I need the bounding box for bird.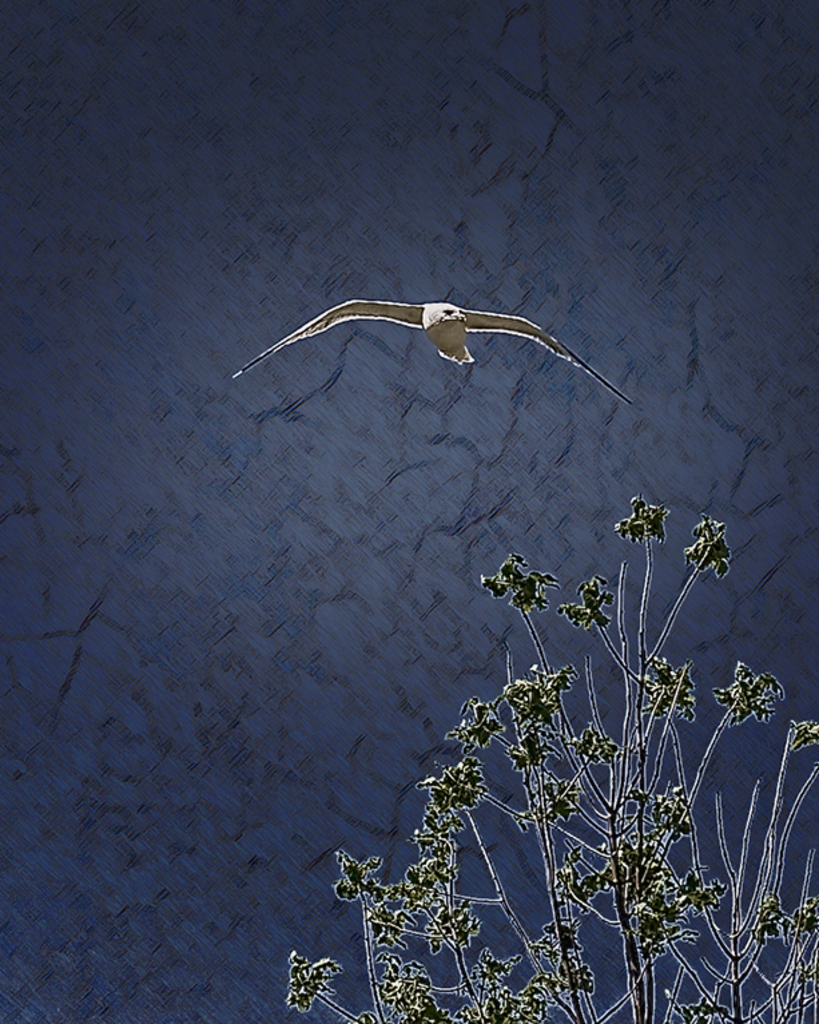
Here it is: 235,294,639,408.
